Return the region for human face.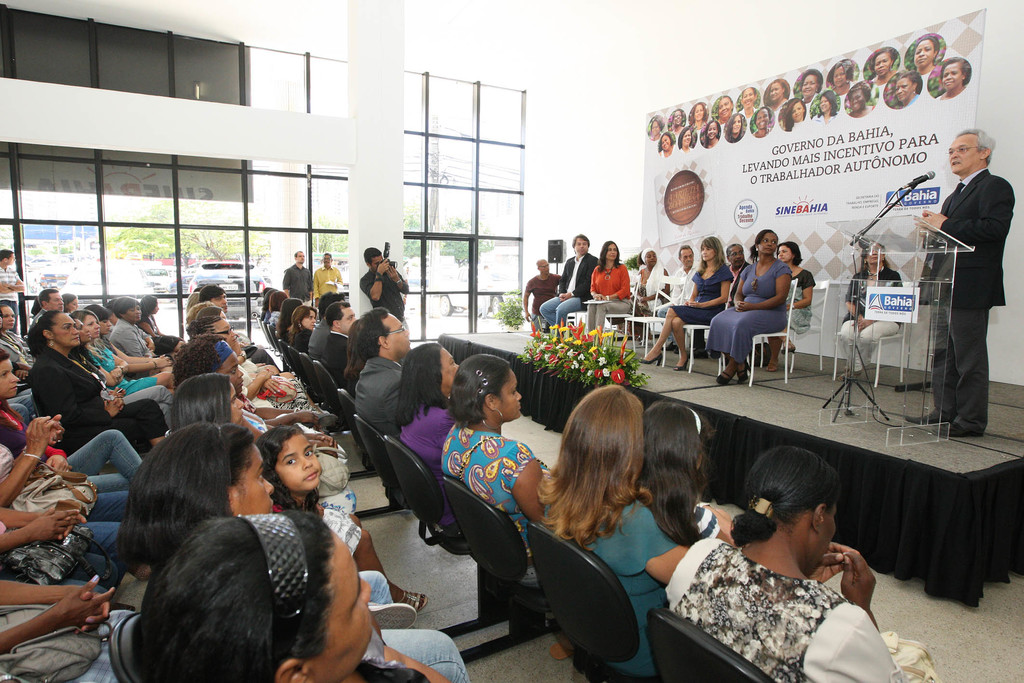
[x1=819, y1=95, x2=831, y2=112].
